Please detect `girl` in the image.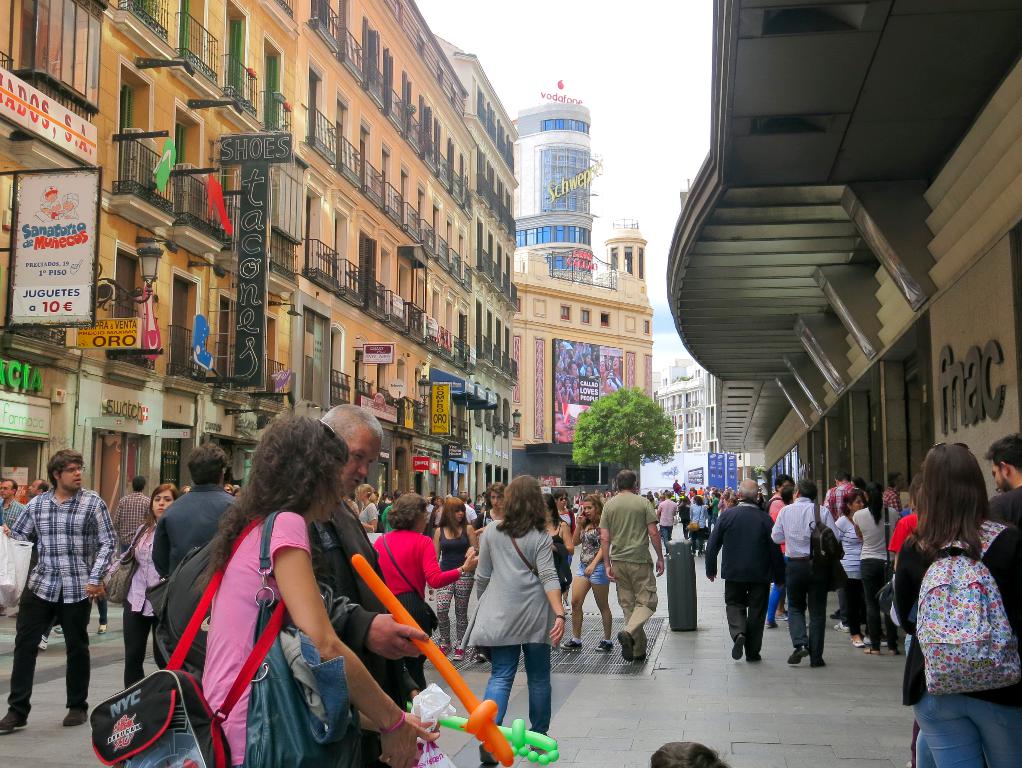
(426, 496, 480, 661).
